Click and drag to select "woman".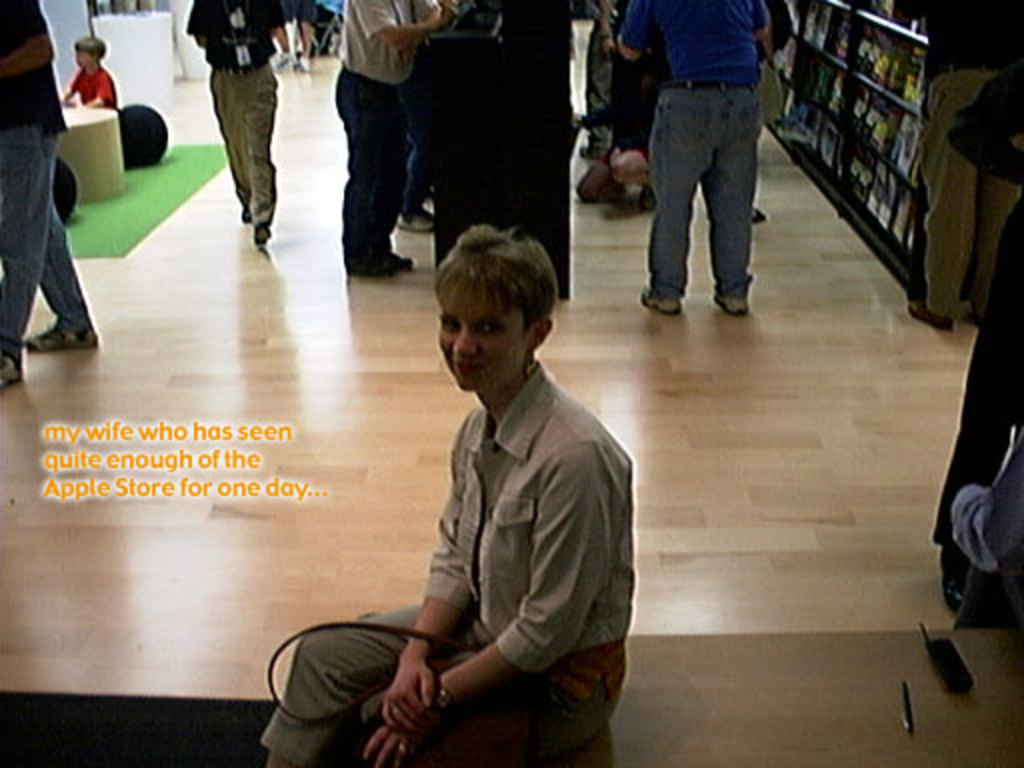
Selection: x1=340, y1=200, x2=648, y2=767.
